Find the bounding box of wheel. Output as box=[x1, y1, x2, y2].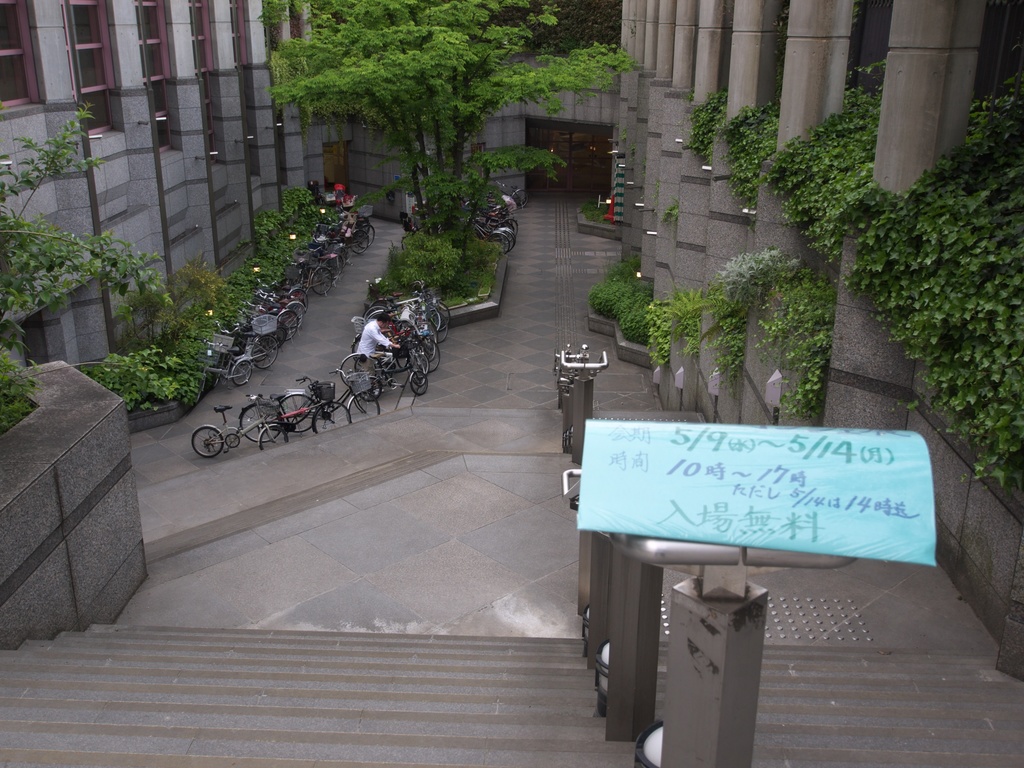
box=[406, 349, 428, 379].
